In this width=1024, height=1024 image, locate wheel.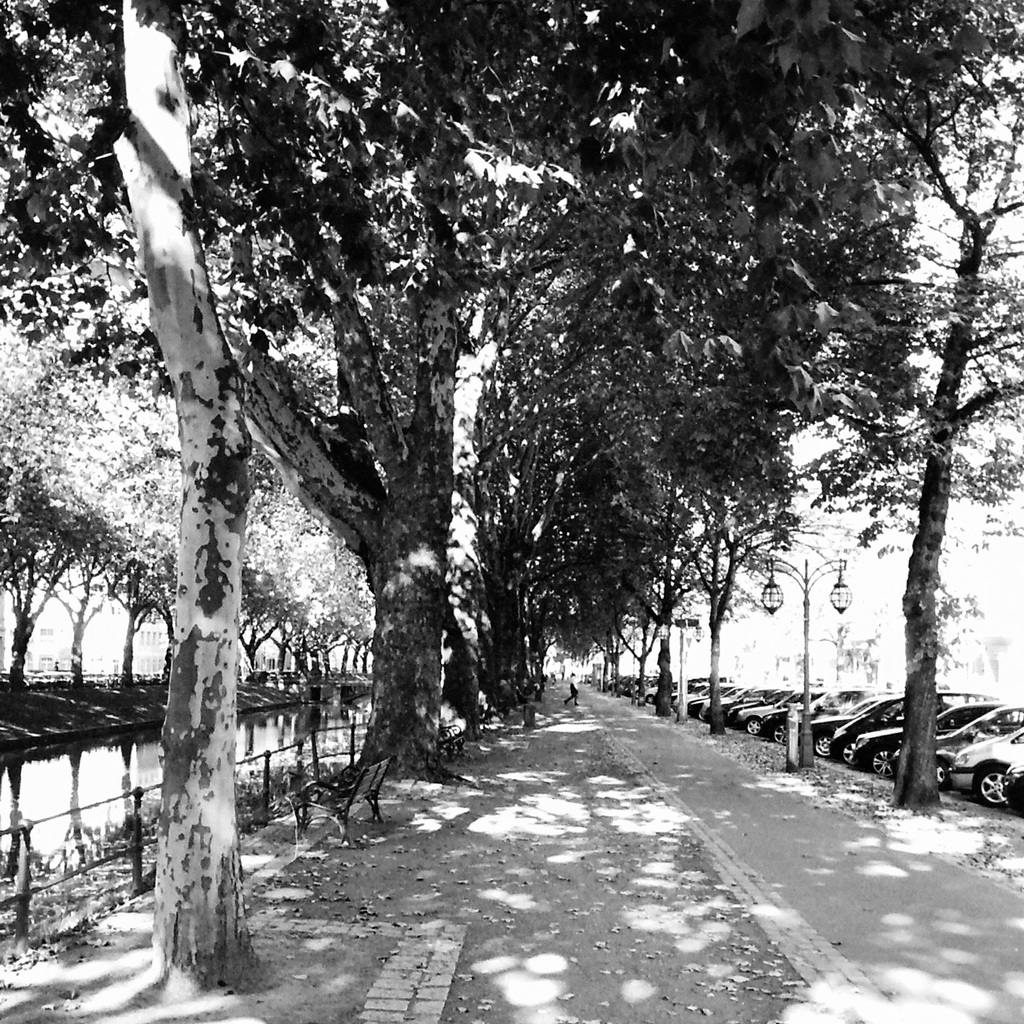
Bounding box: [x1=746, y1=721, x2=767, y2=735].
